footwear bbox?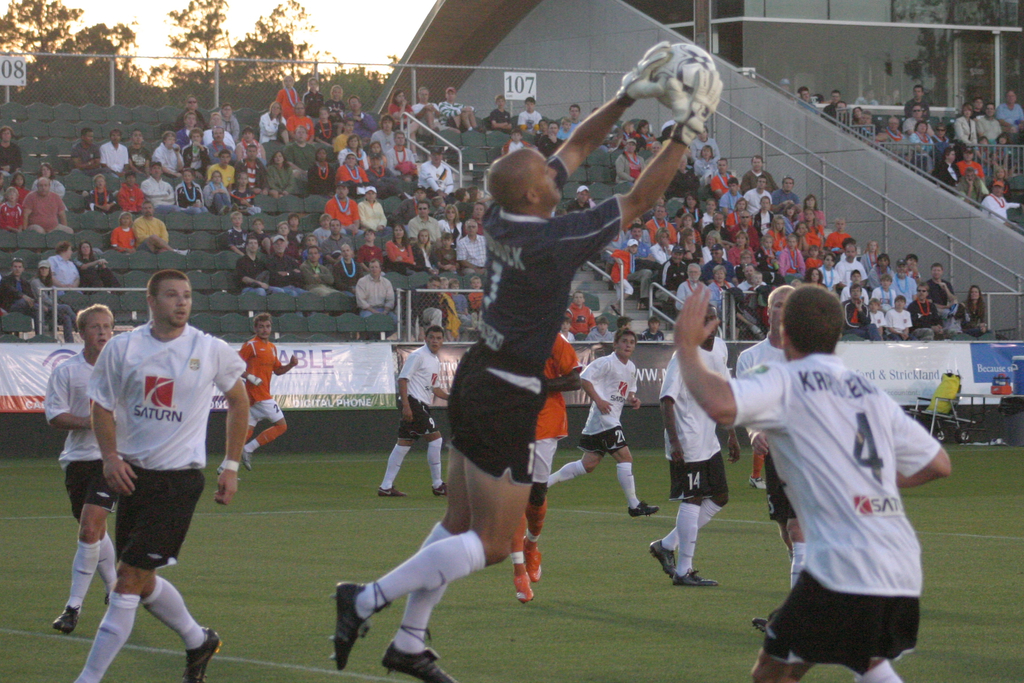
{"left": 514, "top": 561, "right": 534, "bottom": 602}
